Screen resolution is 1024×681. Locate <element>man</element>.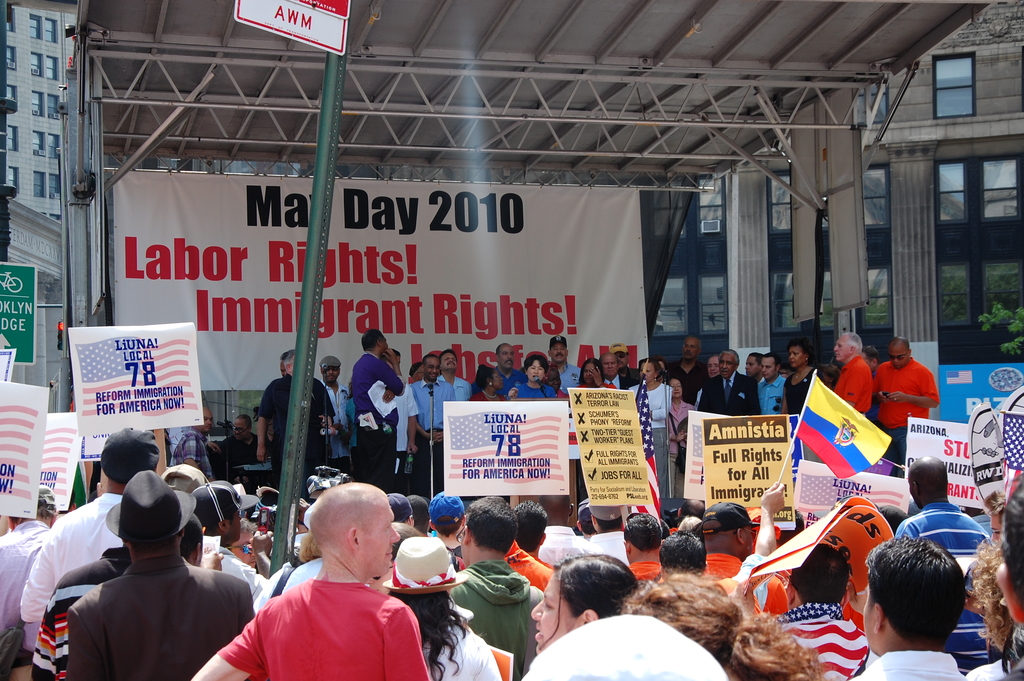
pyautogui.locateOnScreen(845, 534, 970, 680).
